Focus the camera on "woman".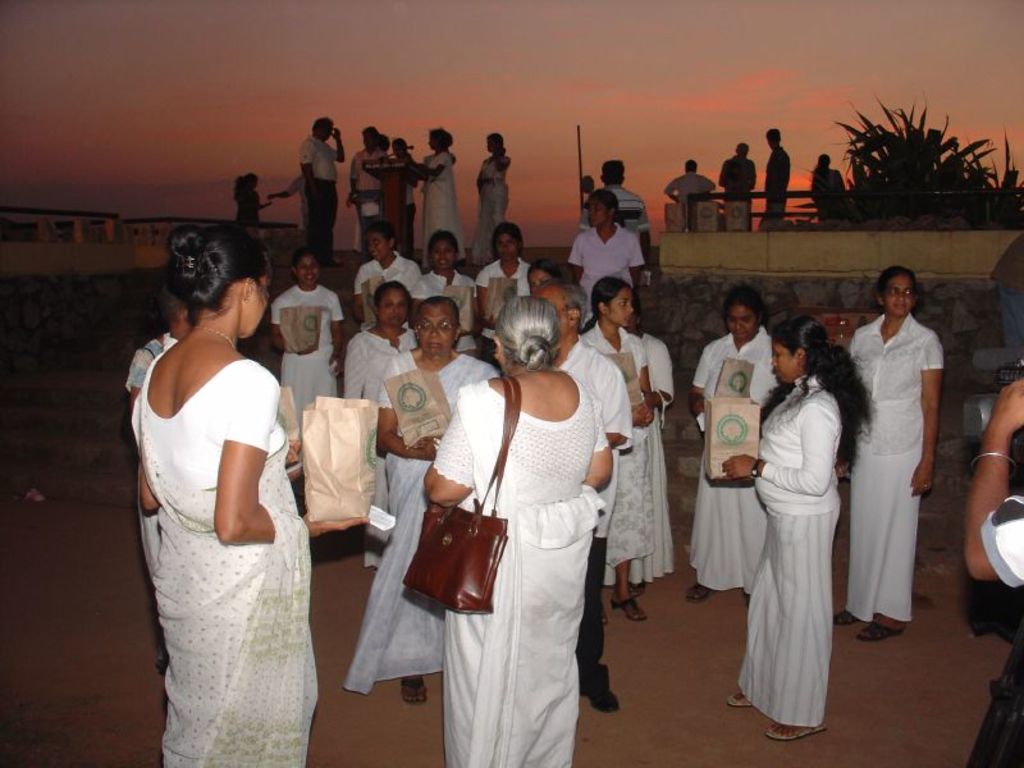
Focus region: BBox(690, 284, 783, 604).
